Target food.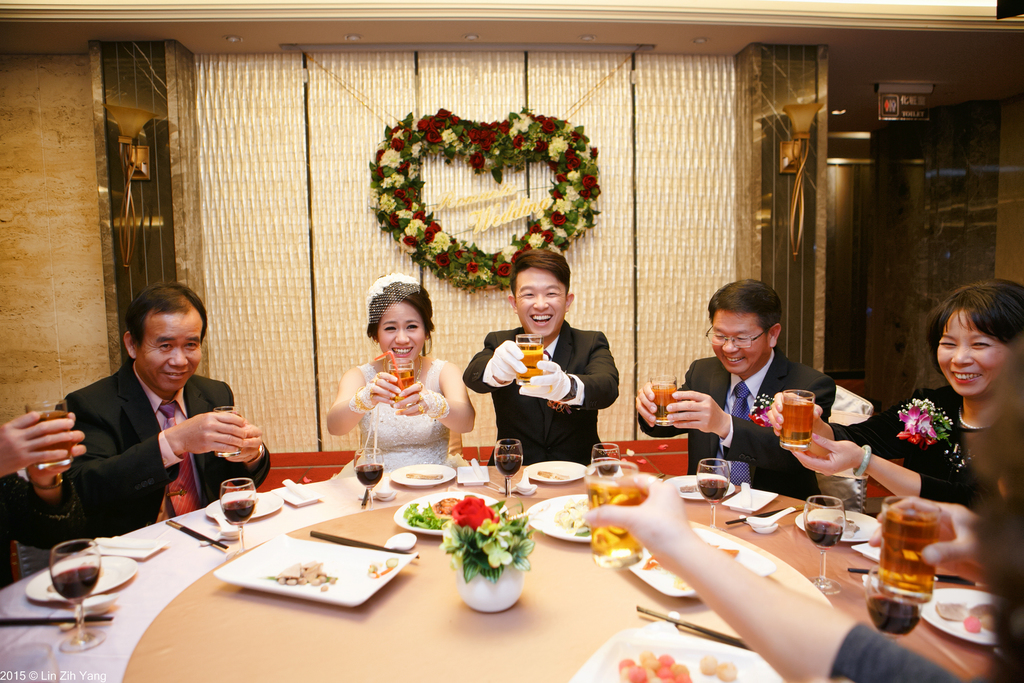
Target region: 43:580:54:595.
